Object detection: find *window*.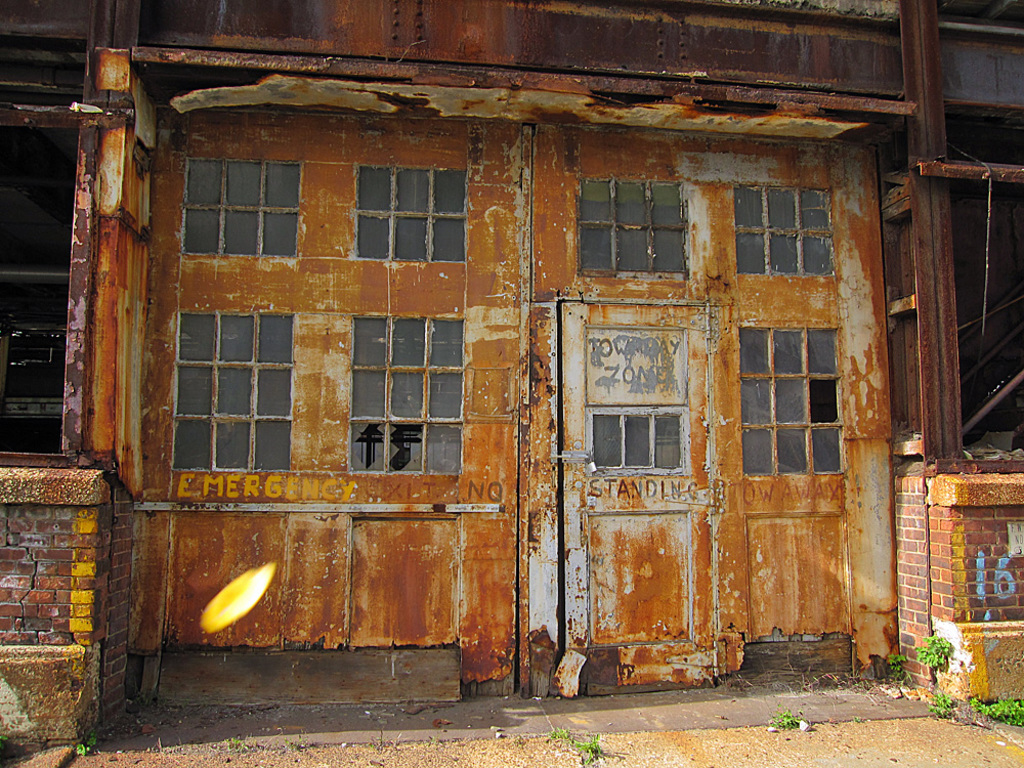
347, 314, 465, 473.
